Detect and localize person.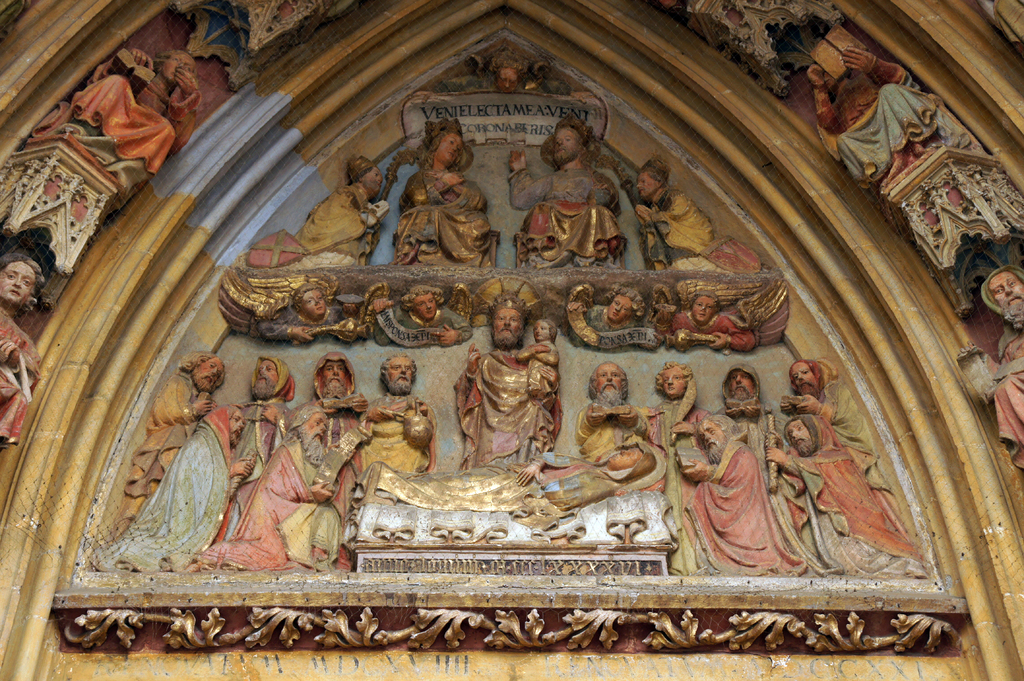
Localized at left=394, top=119, right=496, bottom=267.
